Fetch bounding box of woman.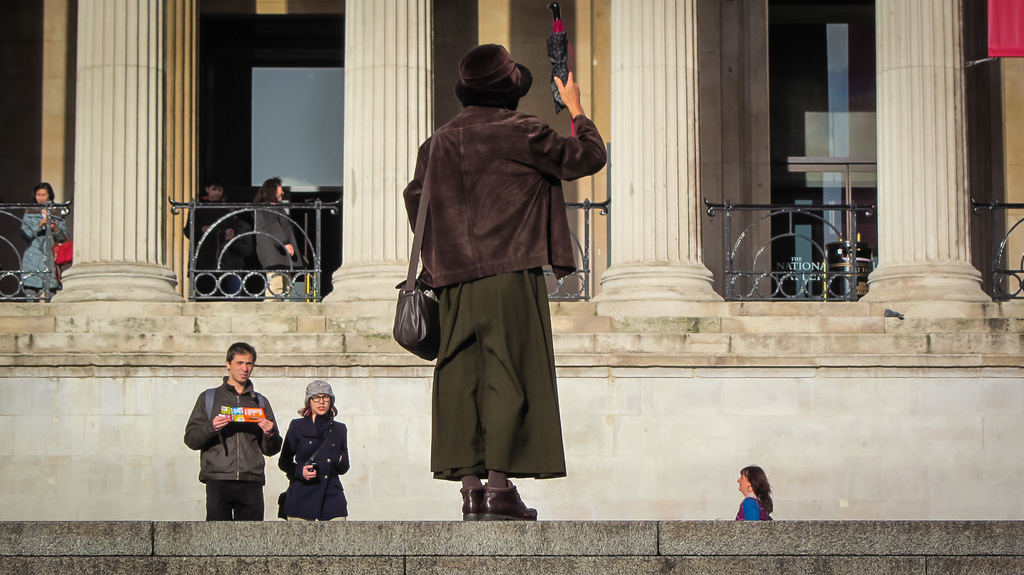
Bbox: [253,171,299,301].
